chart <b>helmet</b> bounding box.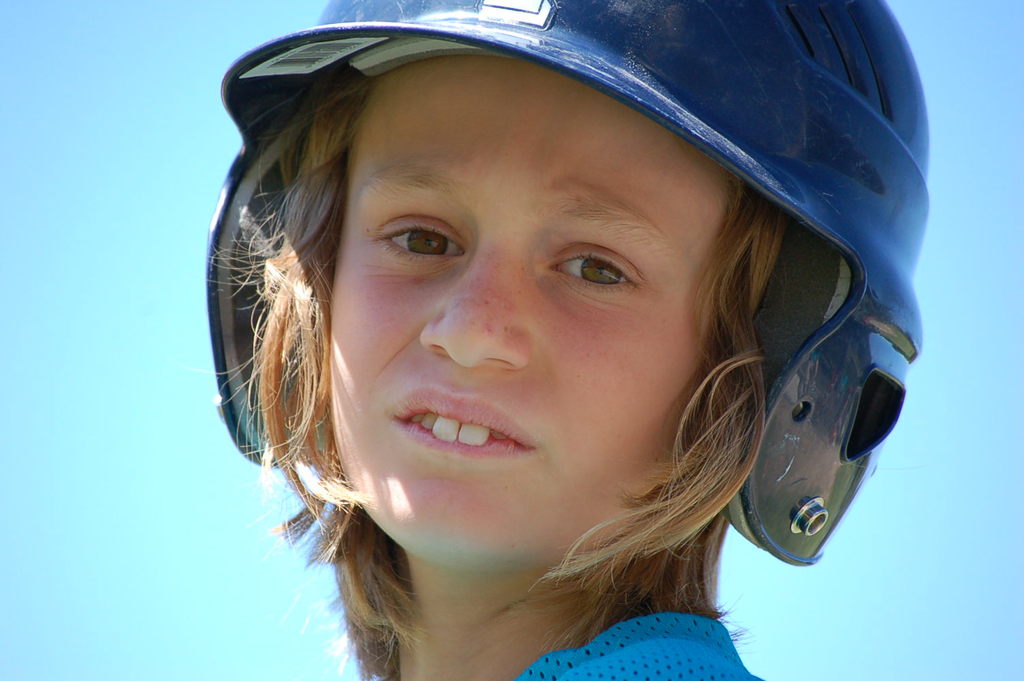
Charted: locate(200, 0, 922, 592).
